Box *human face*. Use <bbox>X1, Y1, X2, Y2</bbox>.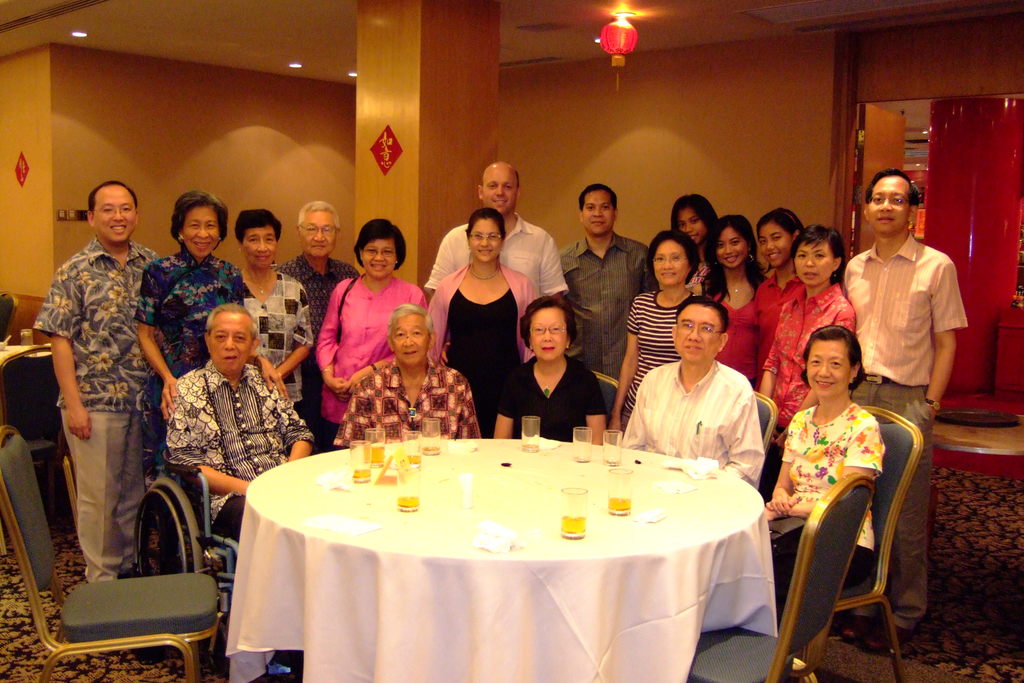
<bbox>392, 312, 428, 363</bbox>.
